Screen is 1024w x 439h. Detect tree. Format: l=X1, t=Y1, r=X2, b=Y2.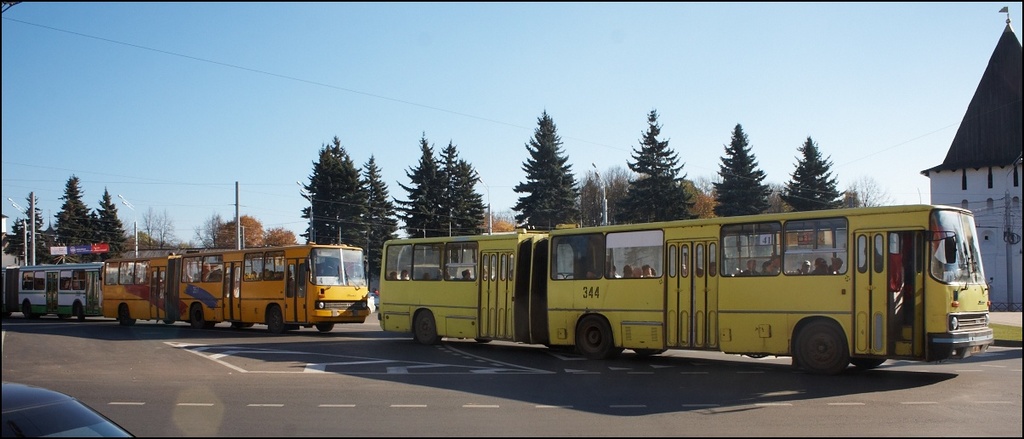
l=434, t=147, r=489, b=237.
